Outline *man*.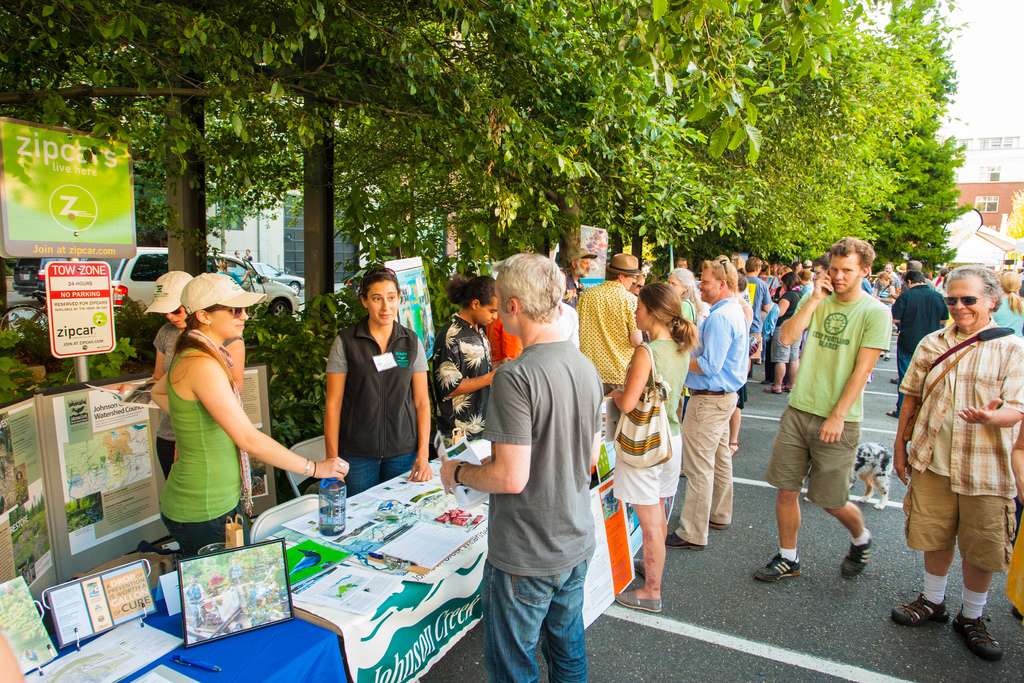
Outline: bbox=(575, 254, 646, 399).
